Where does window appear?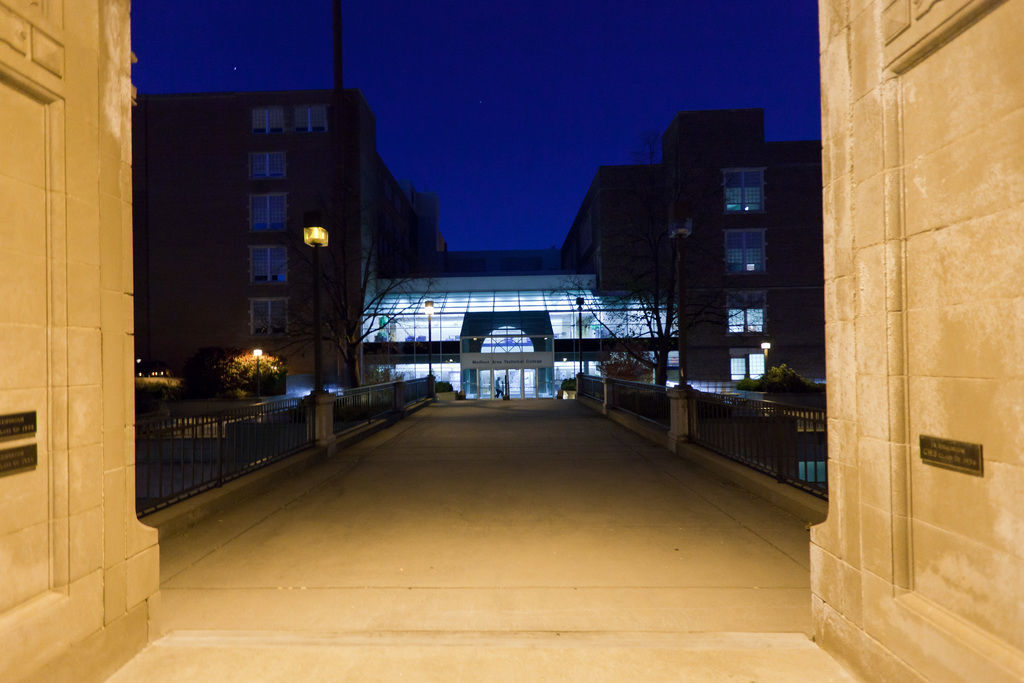
Appears at (715, 229, 767, 281).
